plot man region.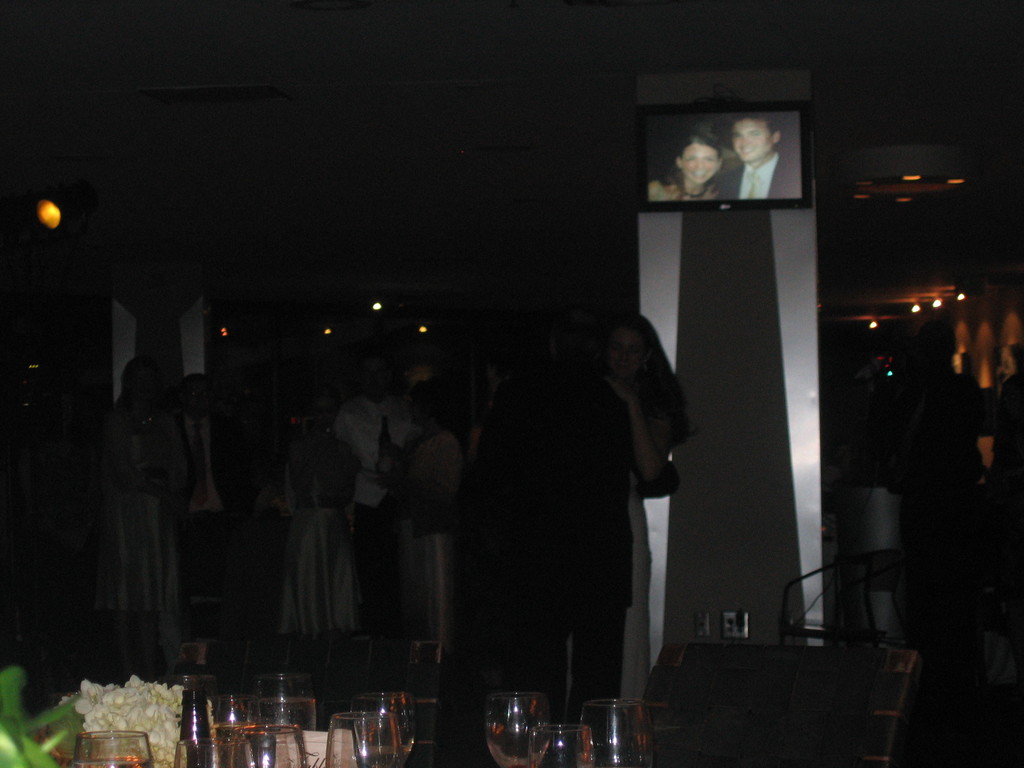
Plotted at (left=175, top=379, right=269, bottom=636).
